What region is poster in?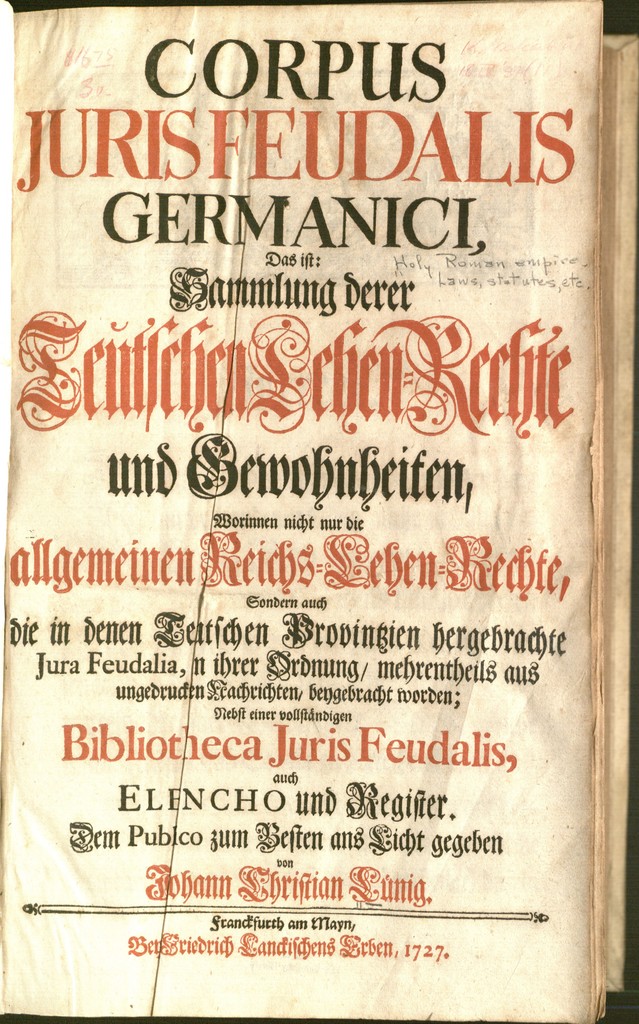
[0,0,638,1017].
